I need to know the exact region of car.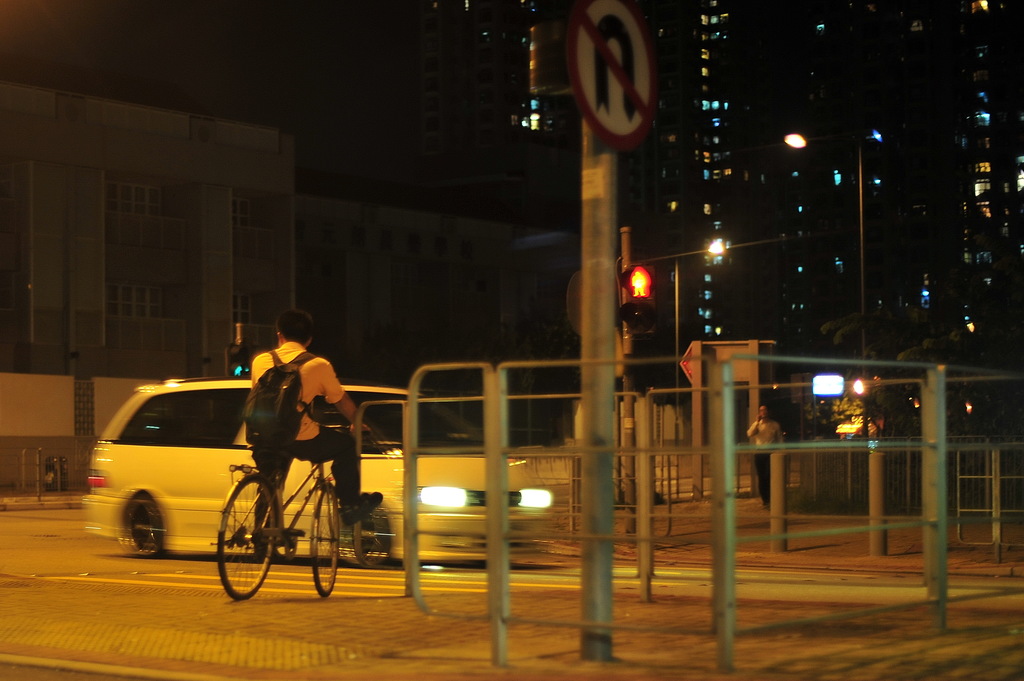
Region: 82,378,553,549.
